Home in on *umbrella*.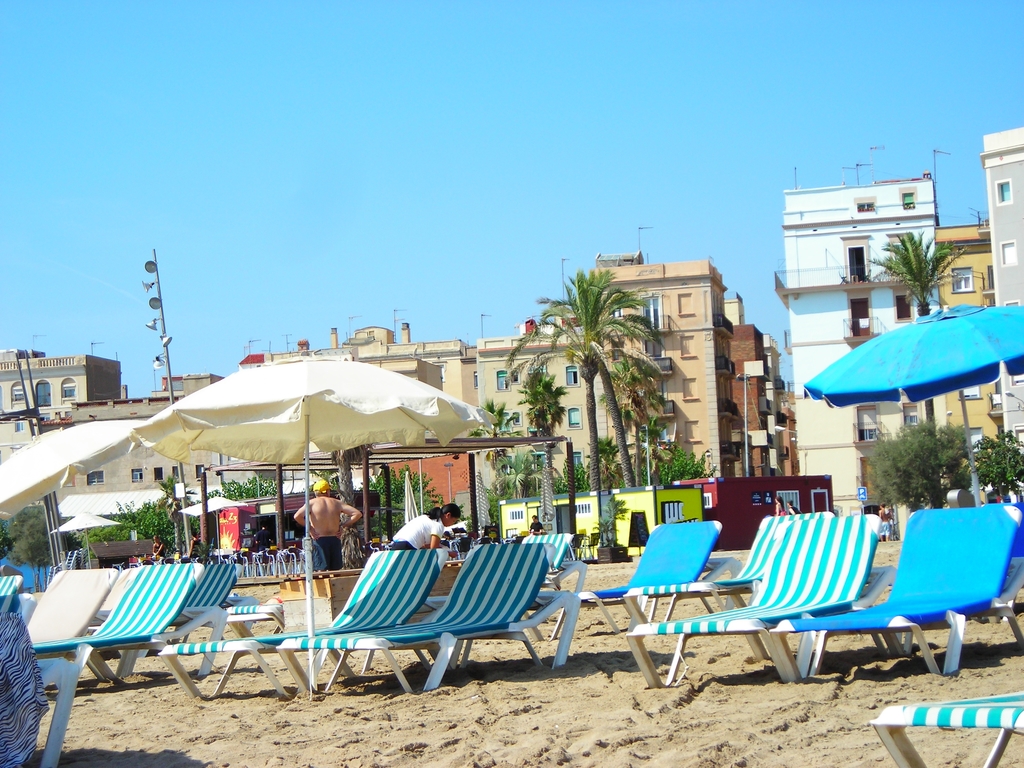
Homed in at Rect(183, 493, 241, 559).
